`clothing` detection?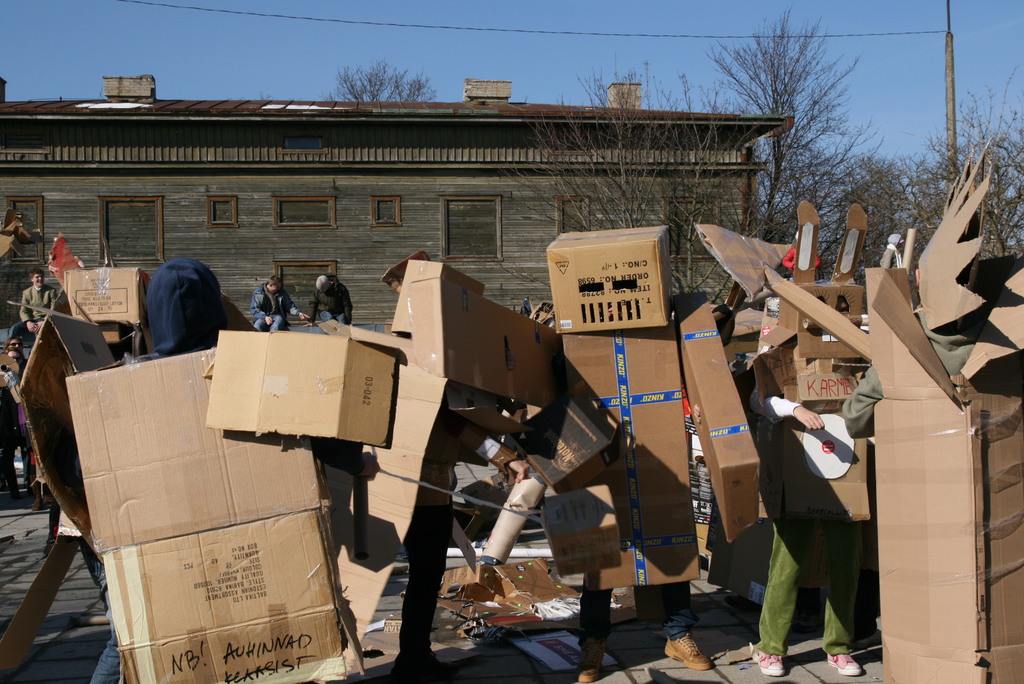
[252,280,299,331]
